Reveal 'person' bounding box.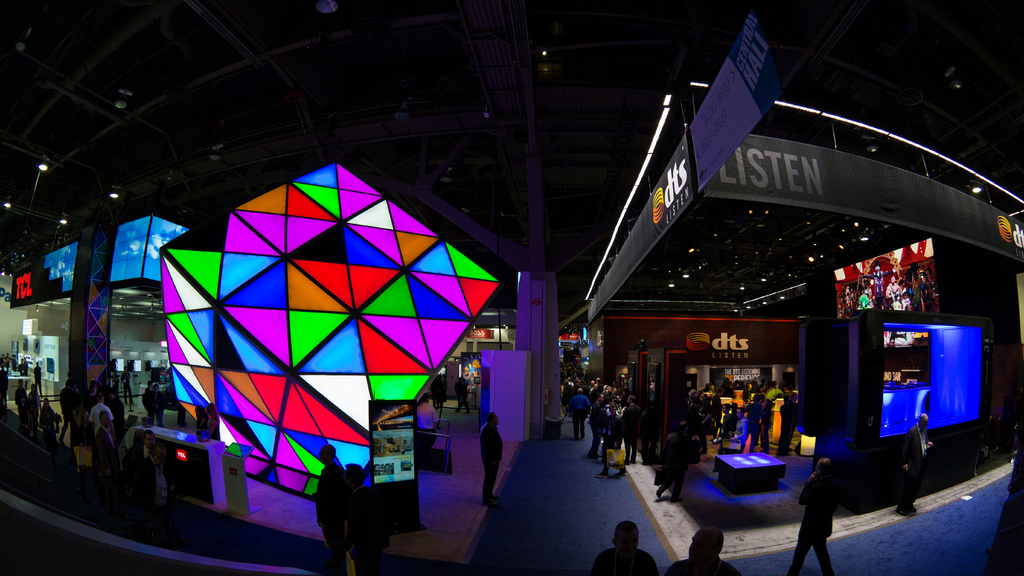
Revealed: crop(597, 516, 658, 575).
